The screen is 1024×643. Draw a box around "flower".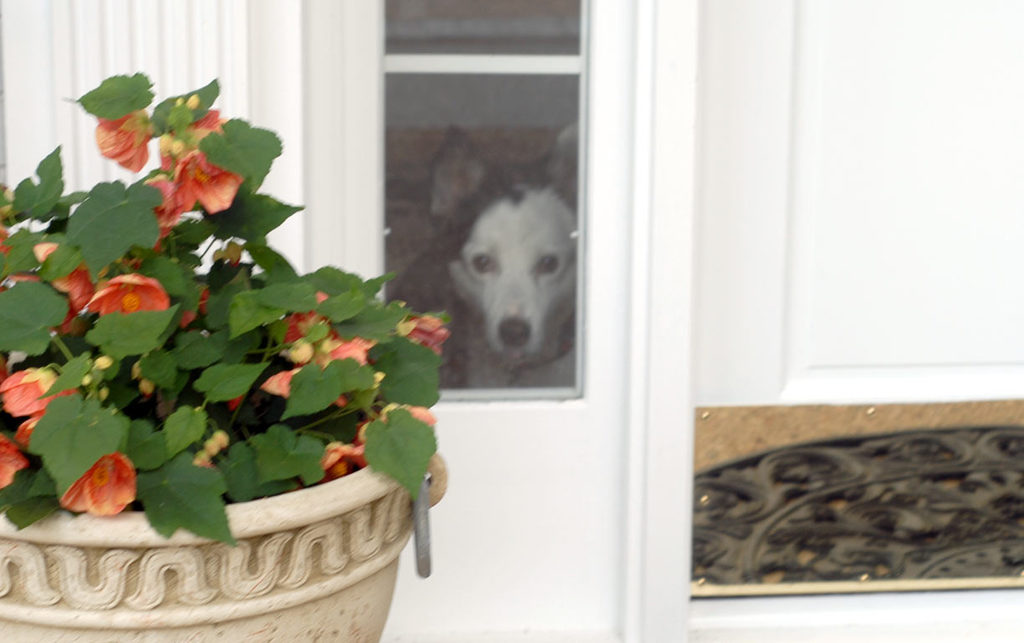
161,107,220,168.
